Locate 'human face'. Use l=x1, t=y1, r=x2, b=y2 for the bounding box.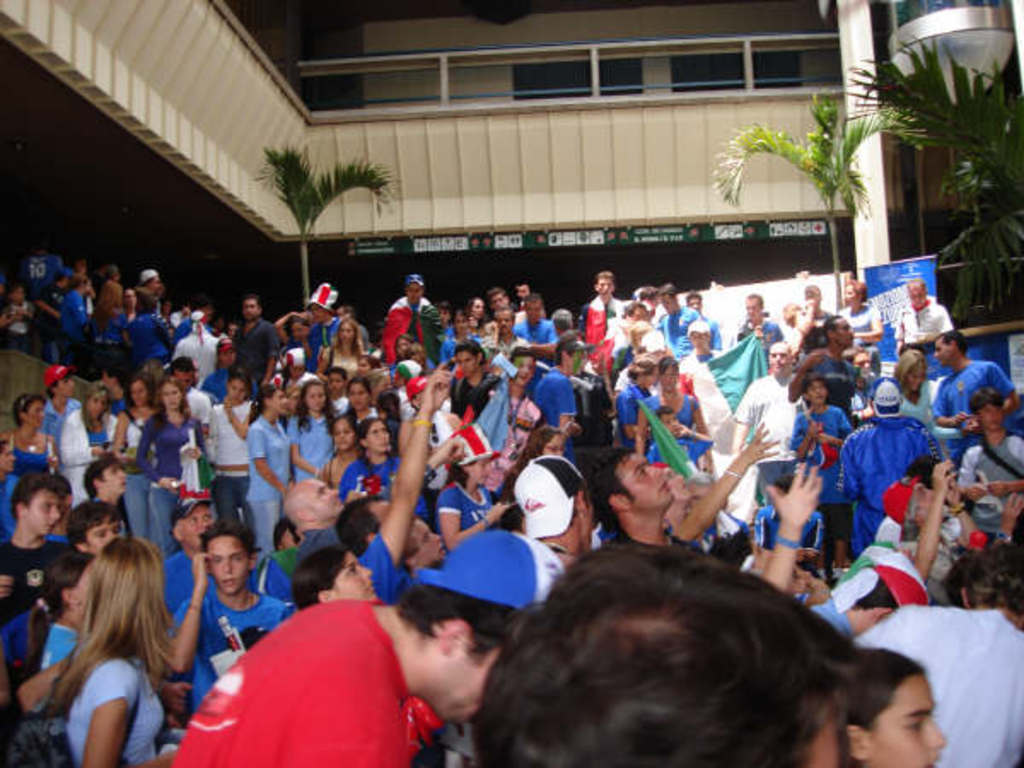
l=596, t=275, r=614, b=302.
